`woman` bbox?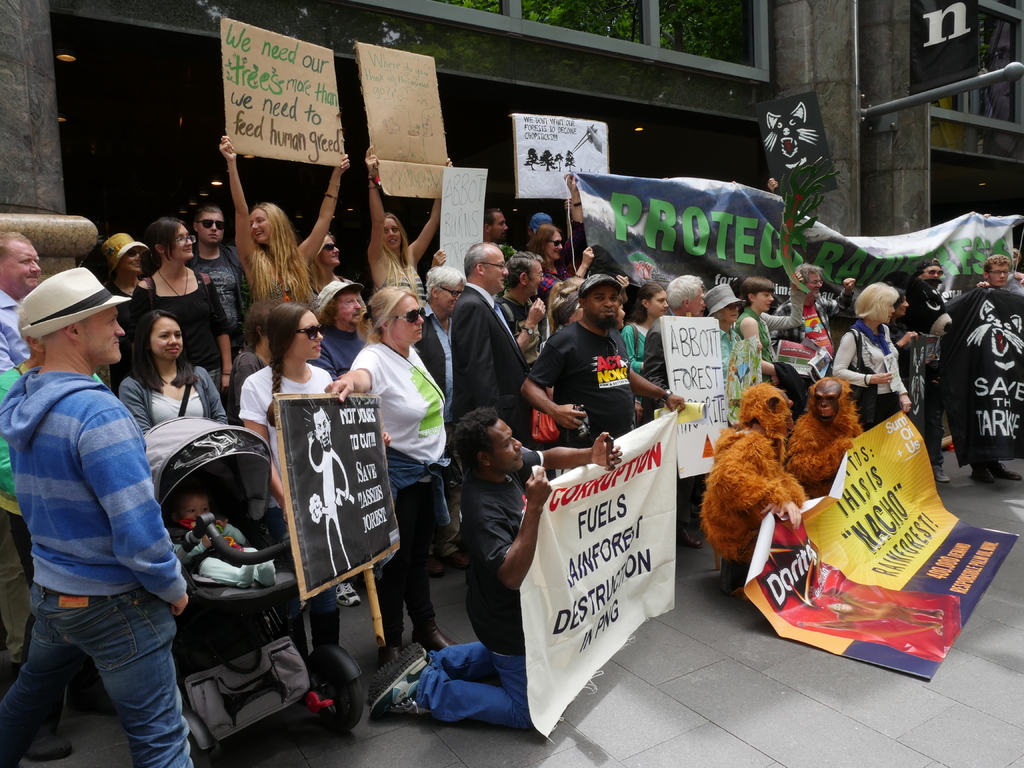
bbox=(105, 229, 150, 324)
